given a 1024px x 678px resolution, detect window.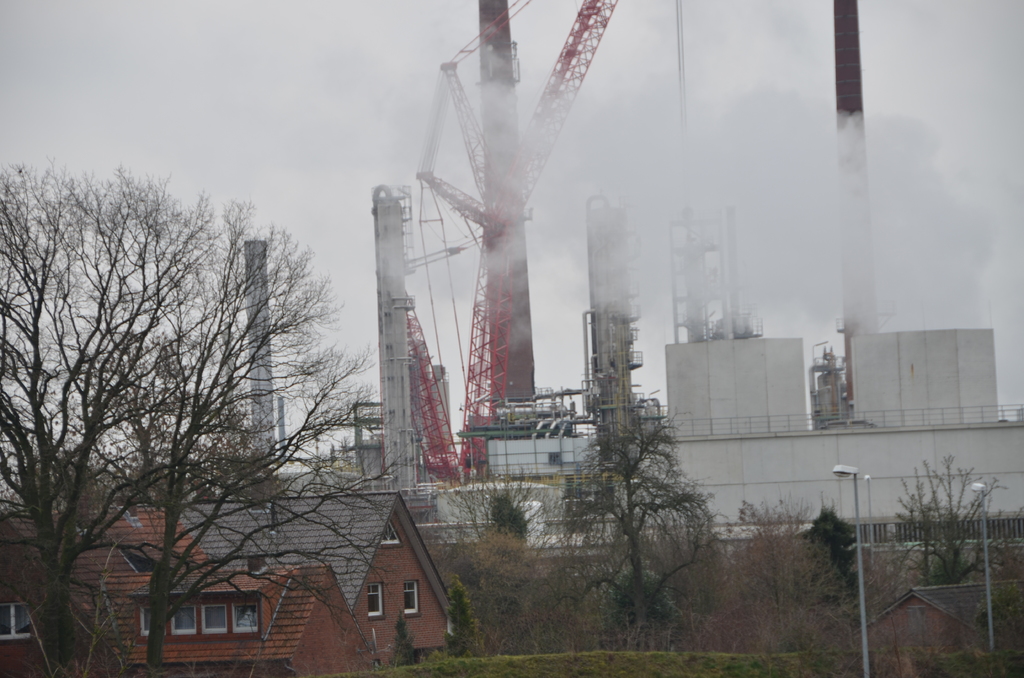
[x1=364, y1=580, x2=388, y2=618].
